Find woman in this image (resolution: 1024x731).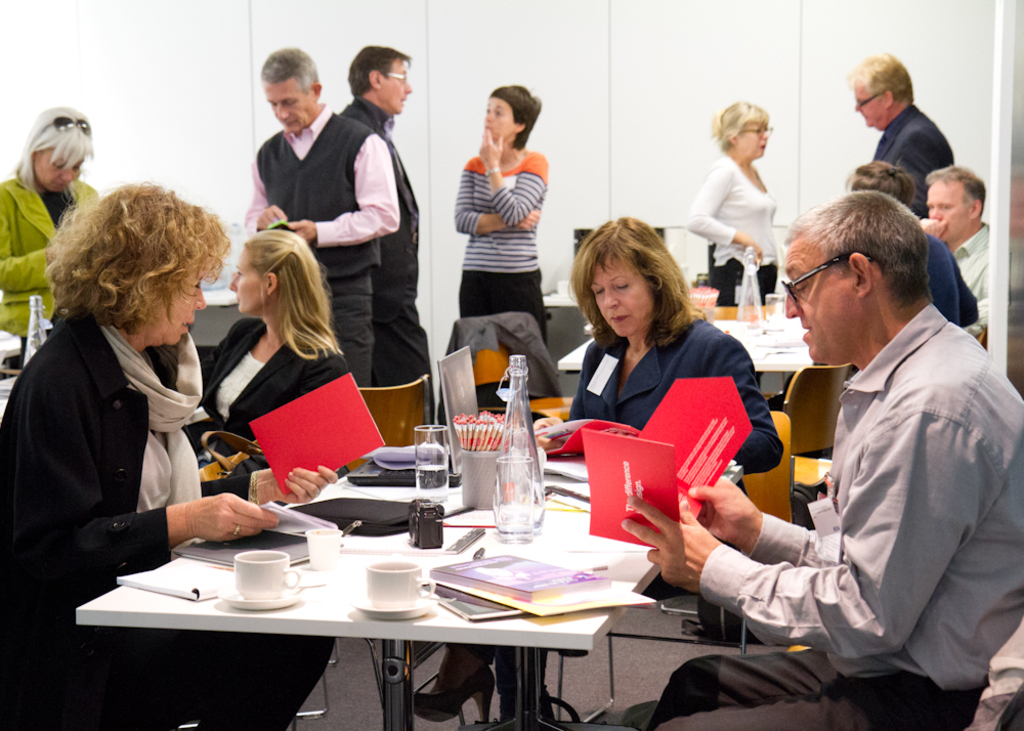
(190, 225, 356, 497).
